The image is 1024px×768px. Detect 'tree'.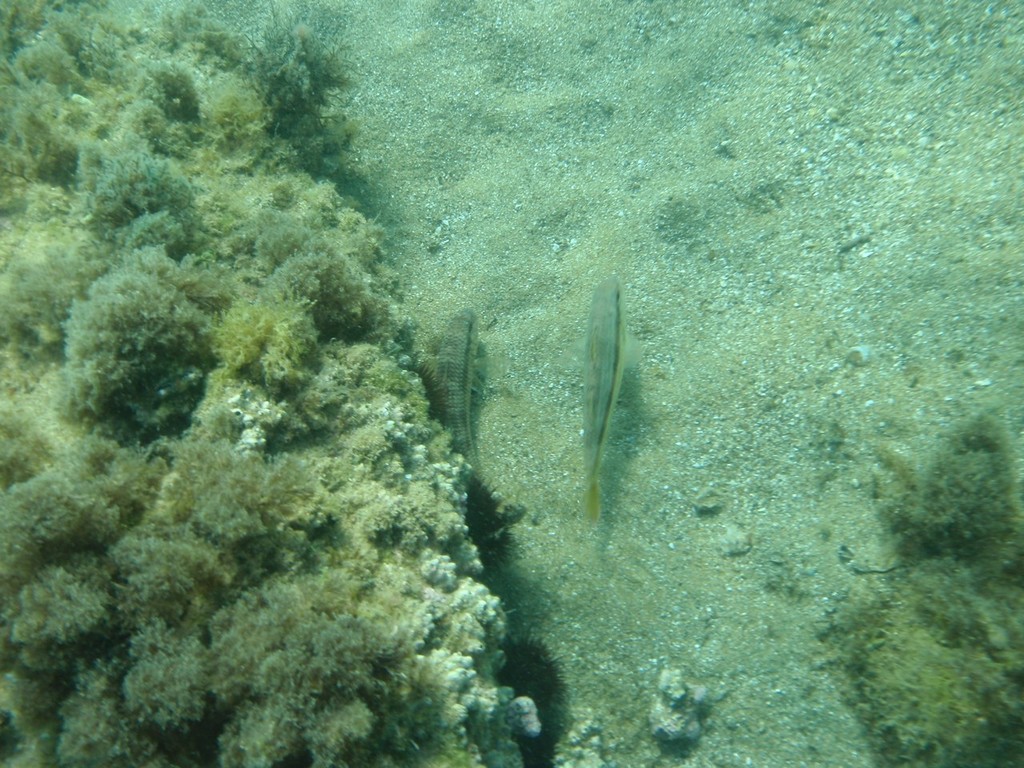
Detection: pyautogui.locateOnScreen(835, 403, 1023, 767).
